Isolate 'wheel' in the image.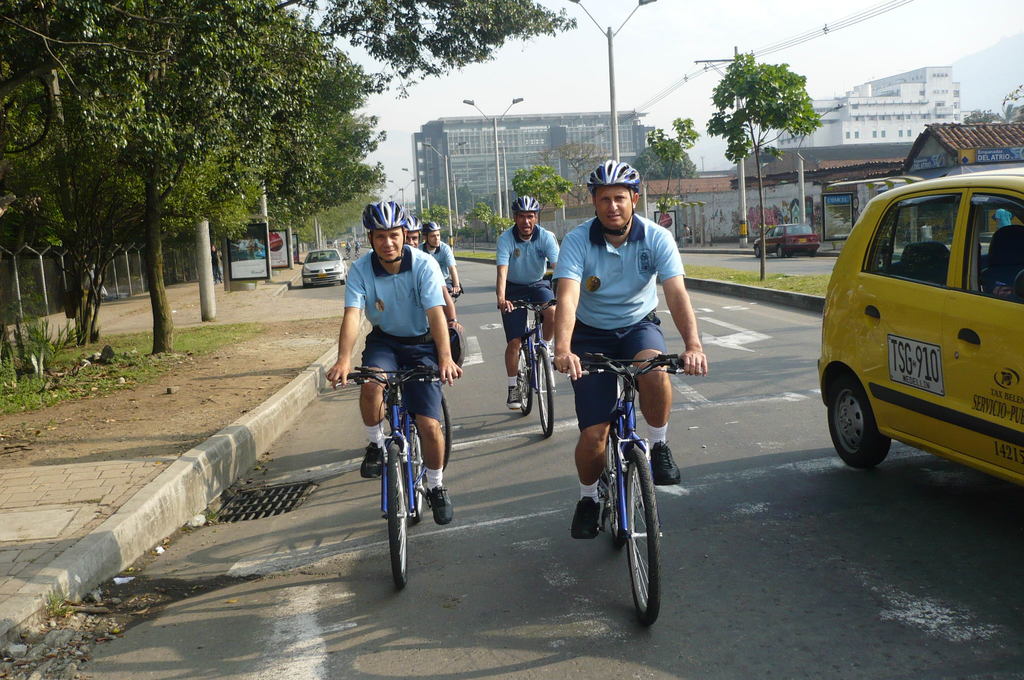
Isolated region: <region>532, 349, 556, 437</region>.
